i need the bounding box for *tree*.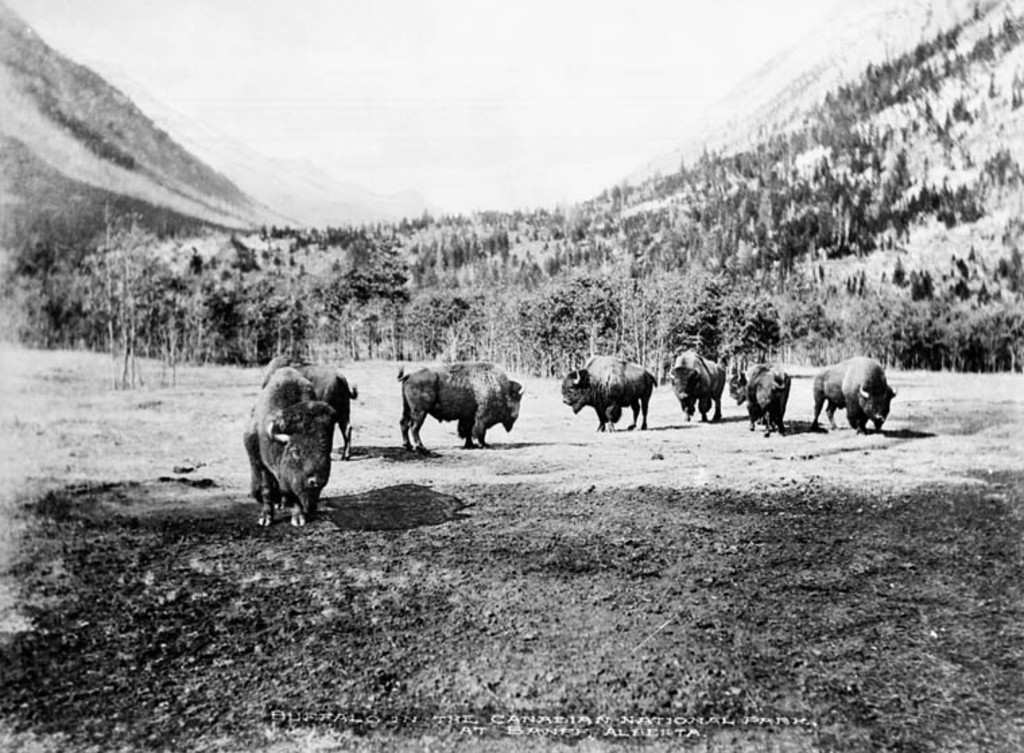
Here it is: box=[88, 193, 154, 388].
